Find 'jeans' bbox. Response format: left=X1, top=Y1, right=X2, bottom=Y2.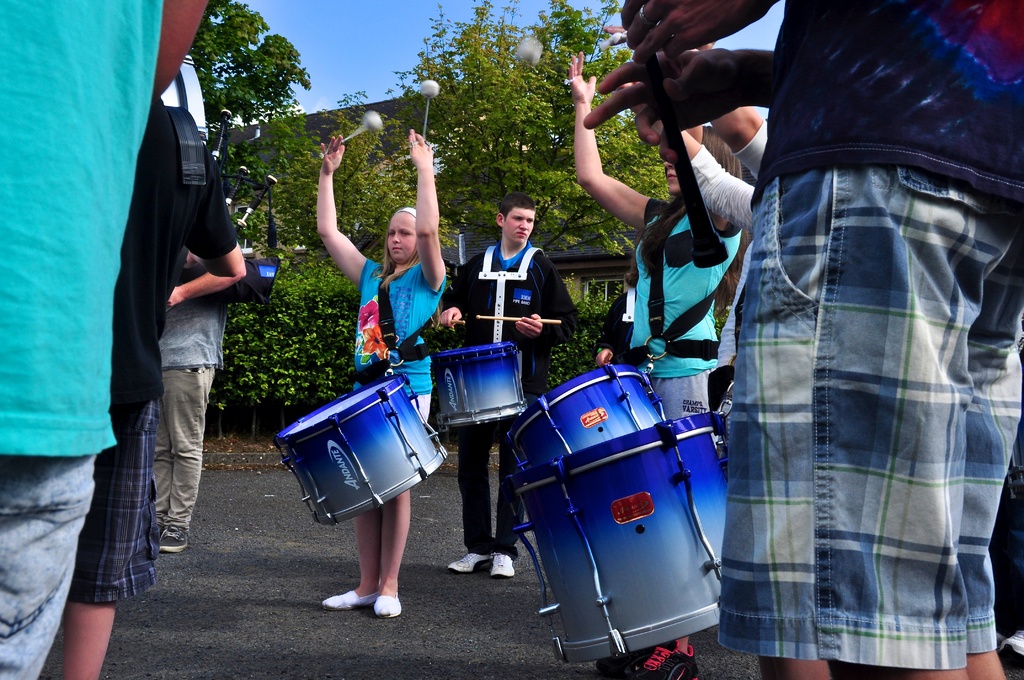
left=459, top=387, right=544, bottom=548.
